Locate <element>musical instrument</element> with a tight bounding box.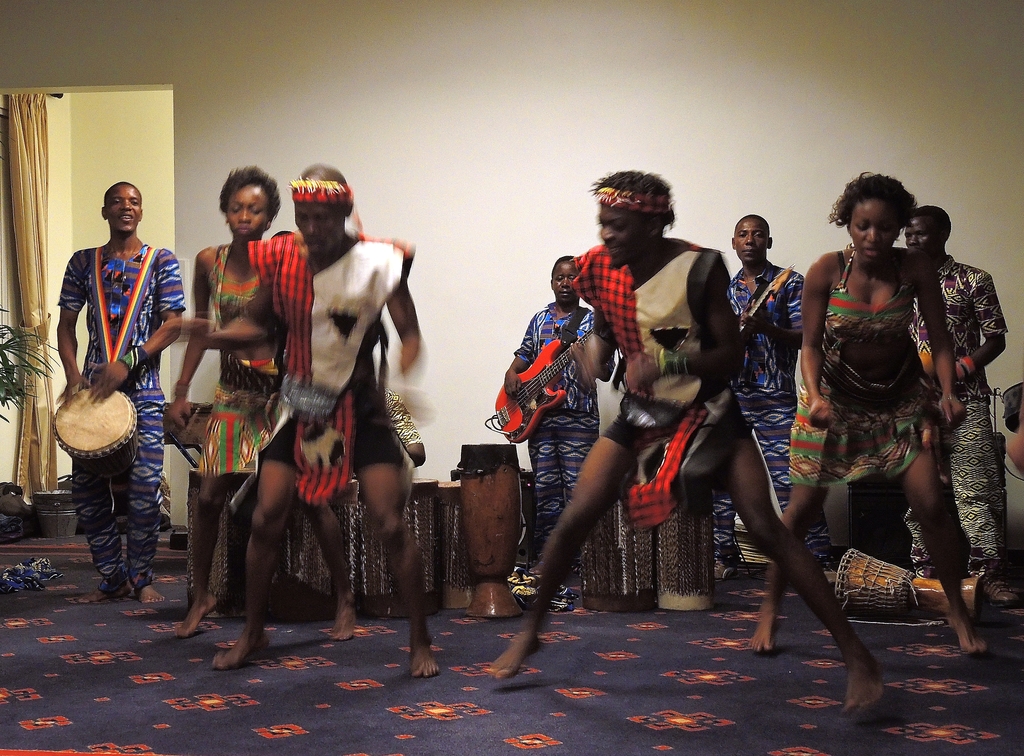
826, 547, 999, 625.
